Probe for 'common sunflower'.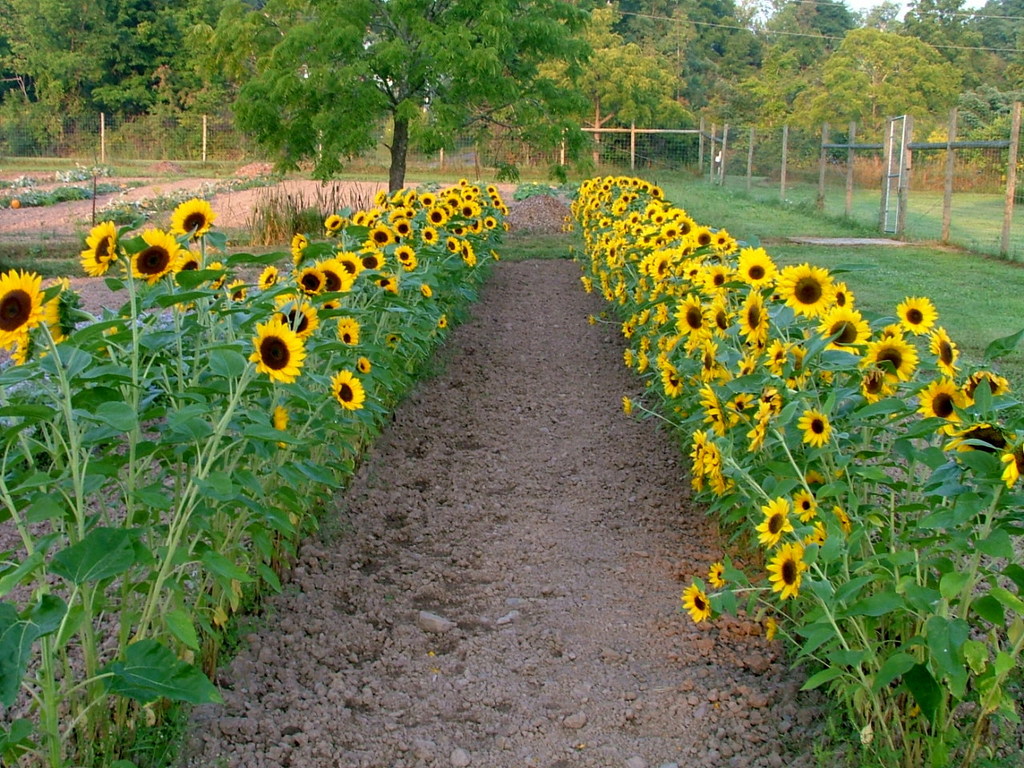
Probe result: [left=767, top=342, right=787, bottom=372].
